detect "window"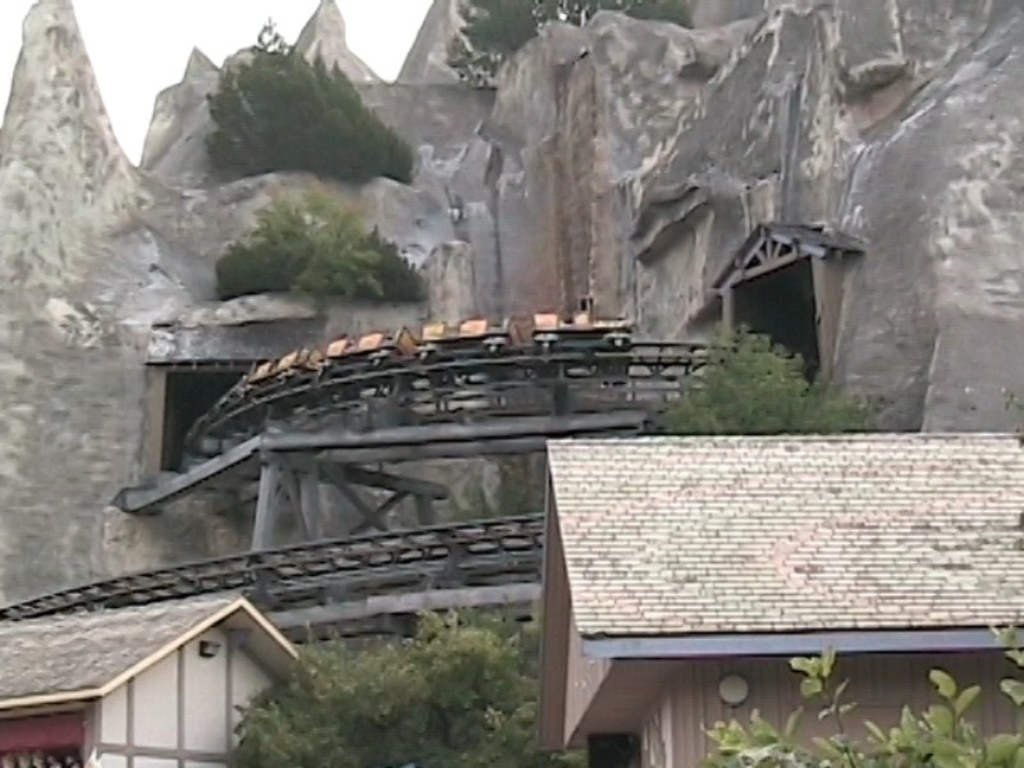
pyautogui.locateOnScreen(148, 362, 271, 483)
